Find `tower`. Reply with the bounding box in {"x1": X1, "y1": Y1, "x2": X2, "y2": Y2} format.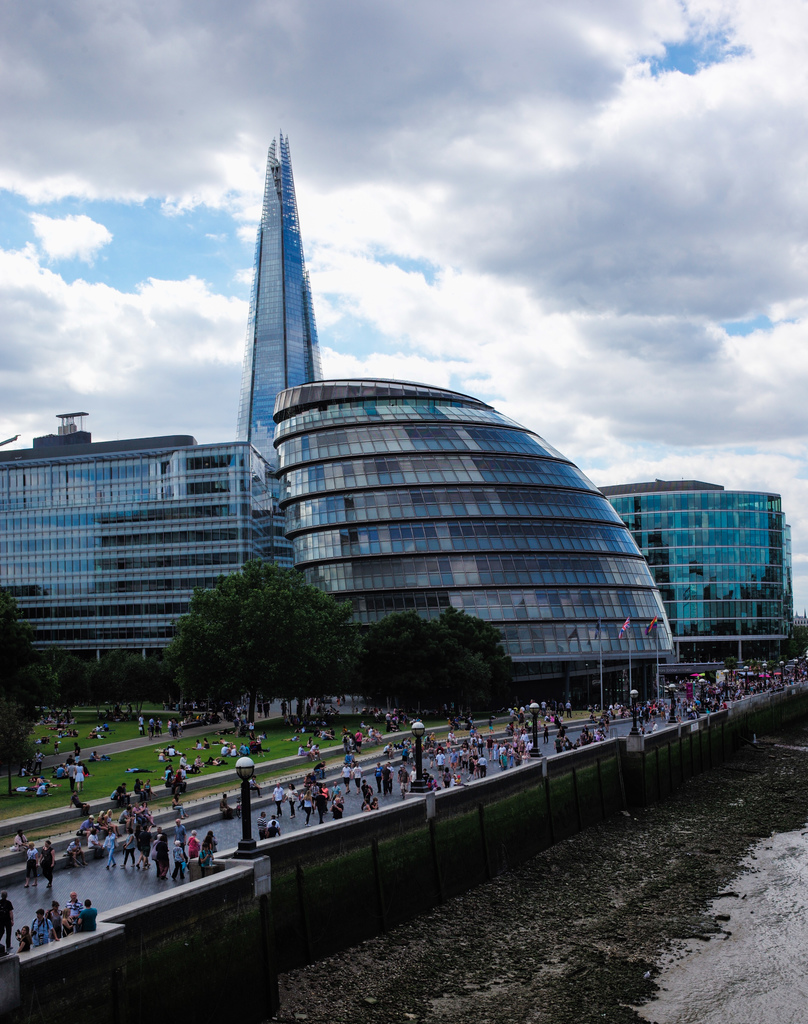
{"x1": 211, "y1": 124, "x2": 364, "y2": 423}.
